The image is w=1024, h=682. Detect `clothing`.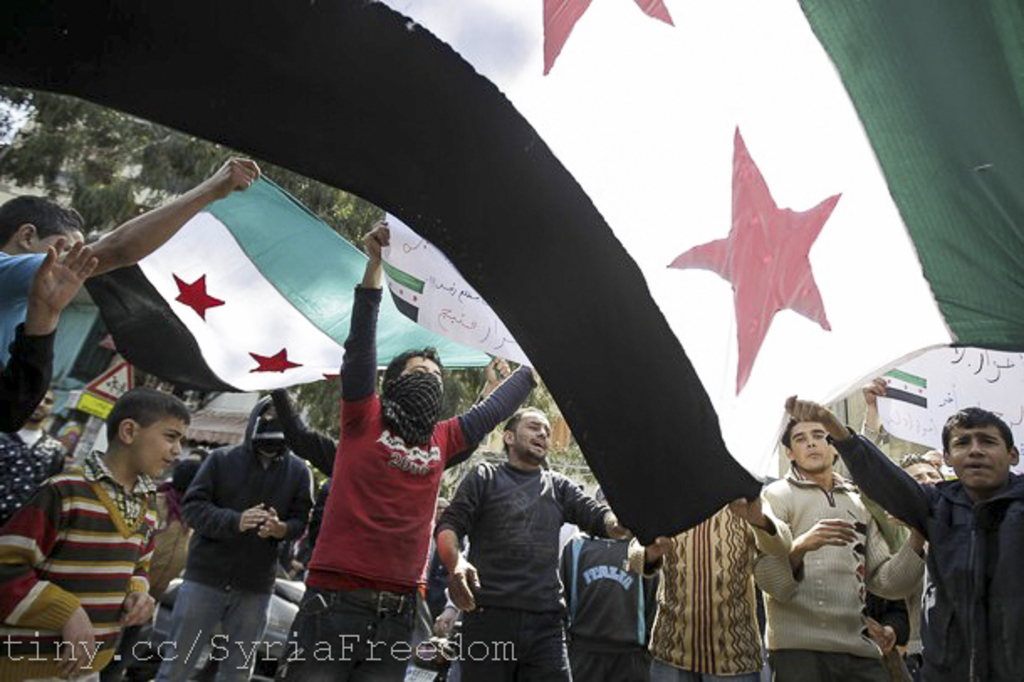
Detection: 0, 422, 64, 527.
